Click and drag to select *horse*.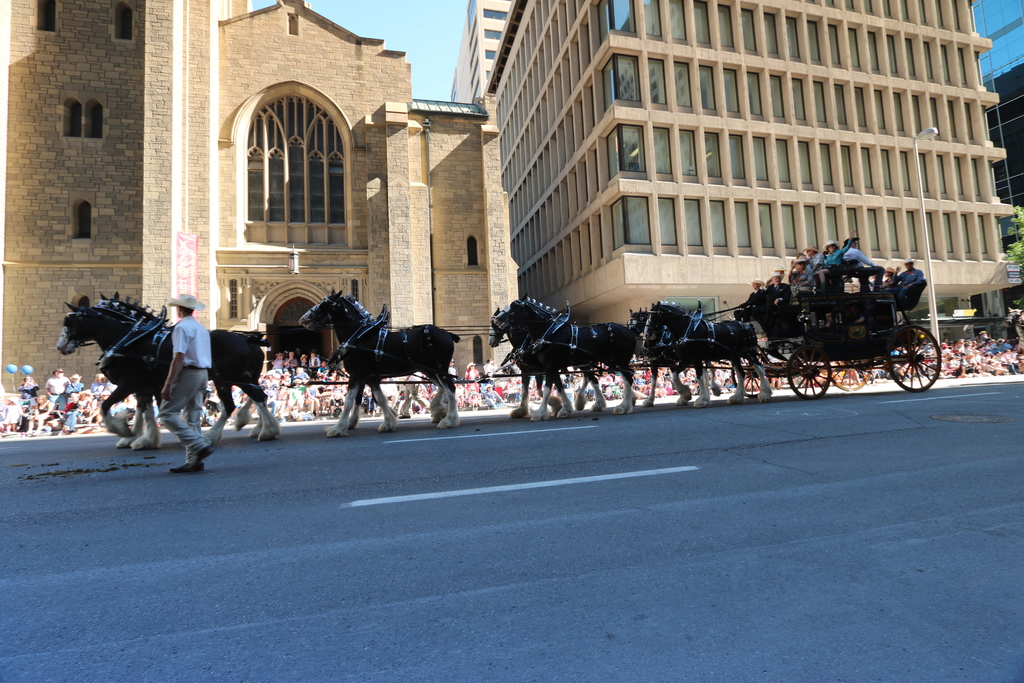
Selection: box(56, 291, 270, 440).
